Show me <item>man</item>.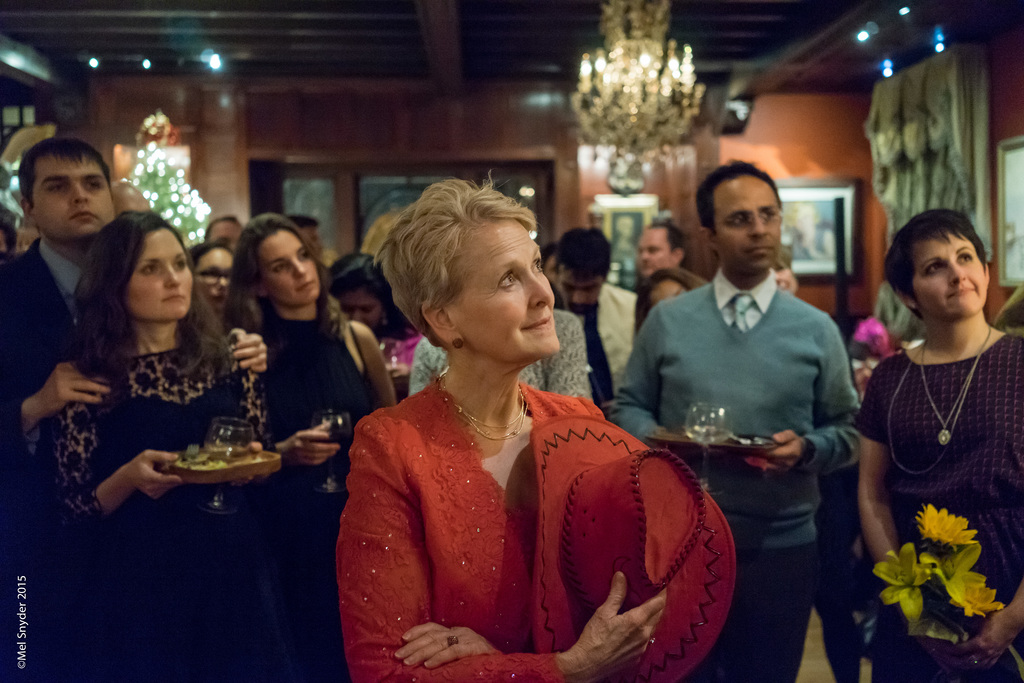
<item>man</item> is here: {"left": 0, "top": 133, "right": 114, "bottom": 436}.
